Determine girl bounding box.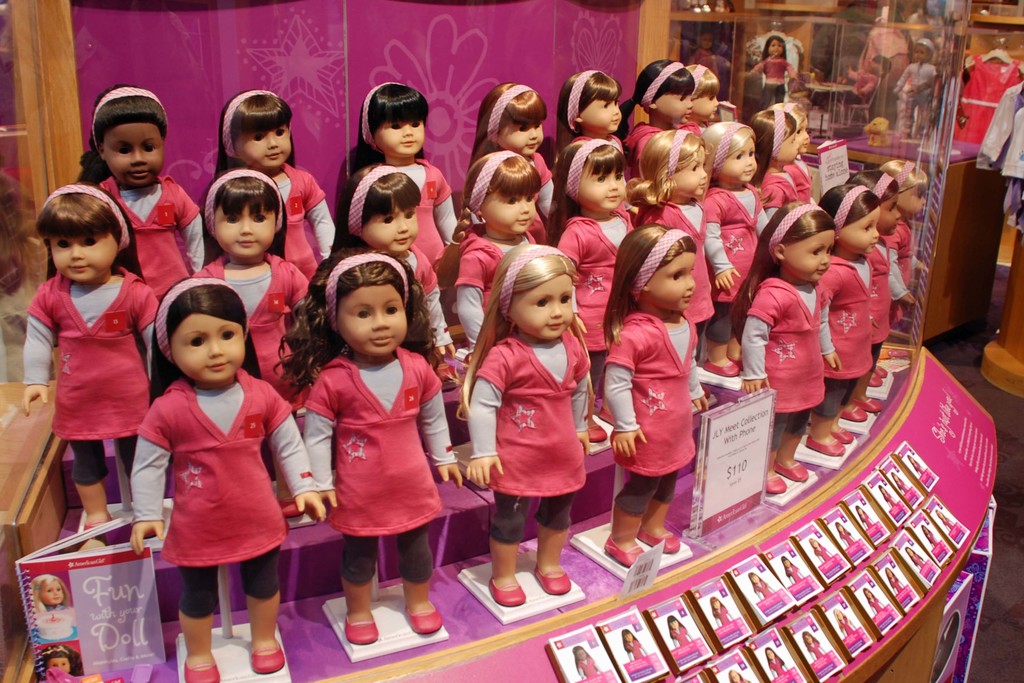
Determined: region(895, 40, 939, 140).
